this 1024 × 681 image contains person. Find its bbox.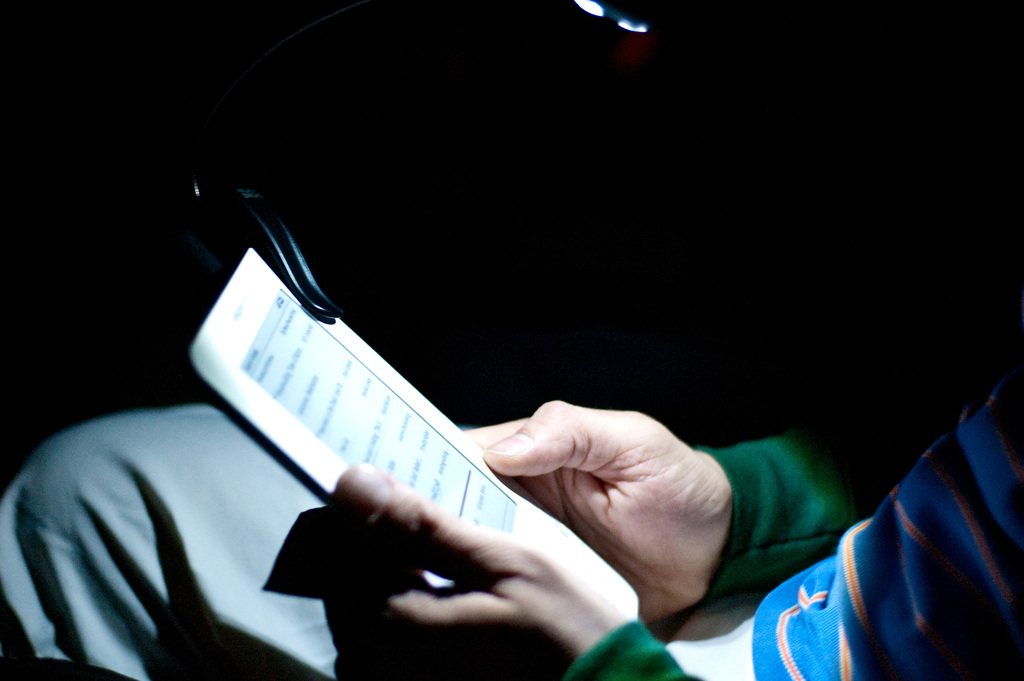
[115, 20, 958, 665].
